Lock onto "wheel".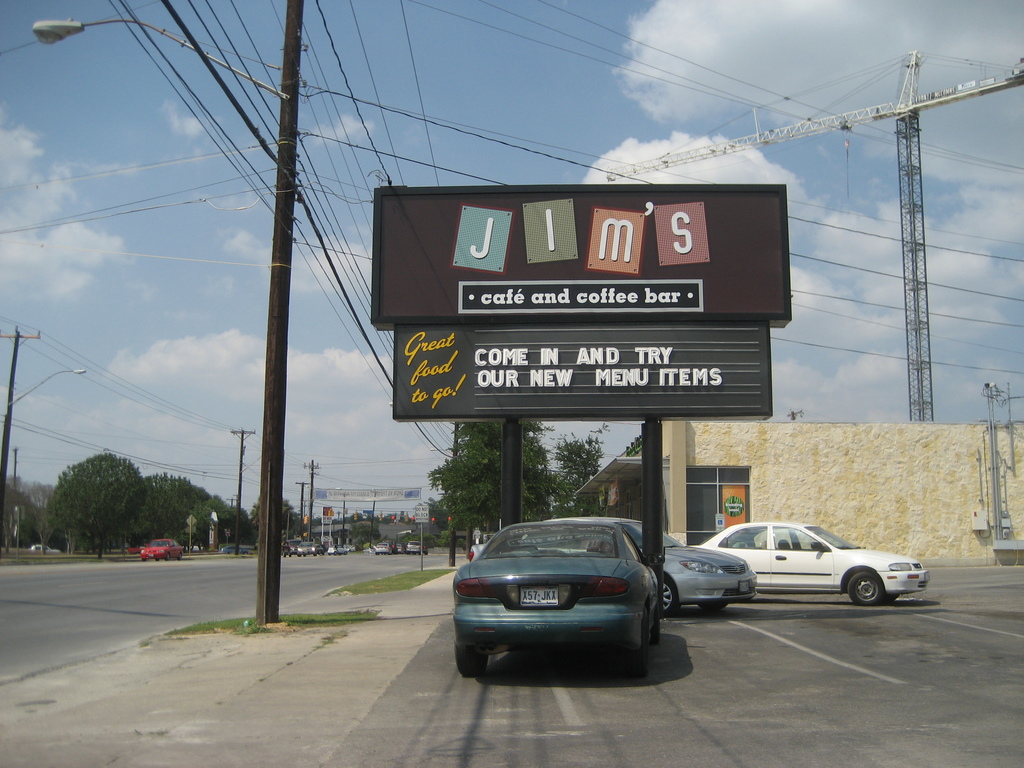
Locked: BBox(459, 643, 490, 675).
